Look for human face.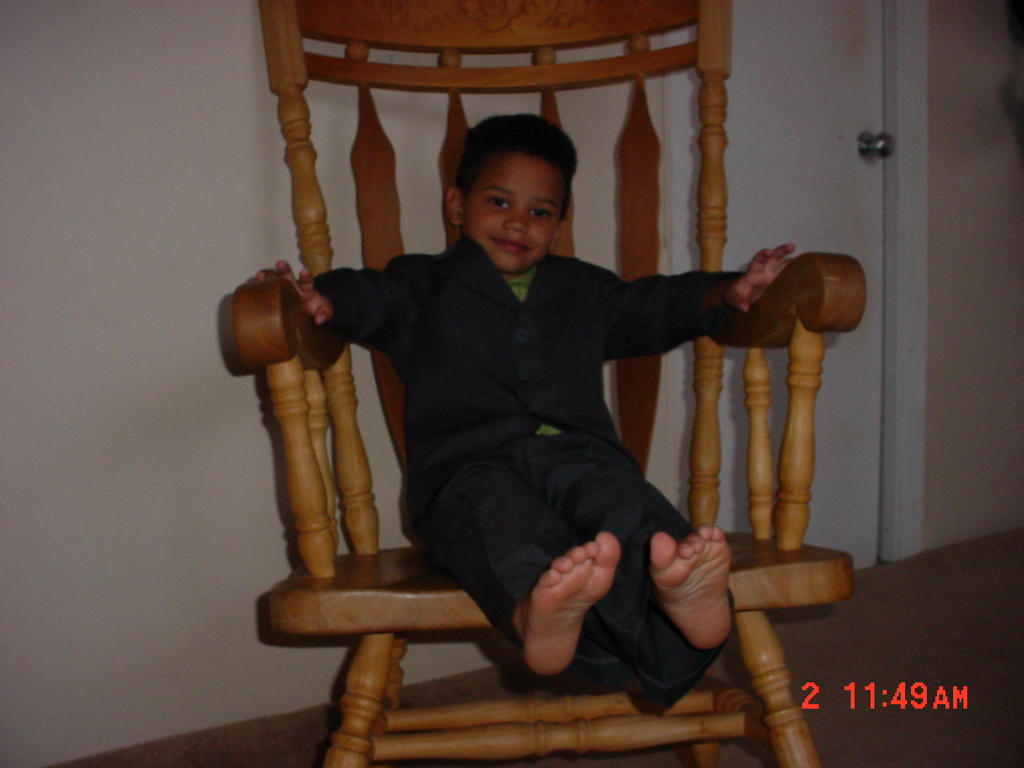
Found: box=[462, 153, 563, 272].
